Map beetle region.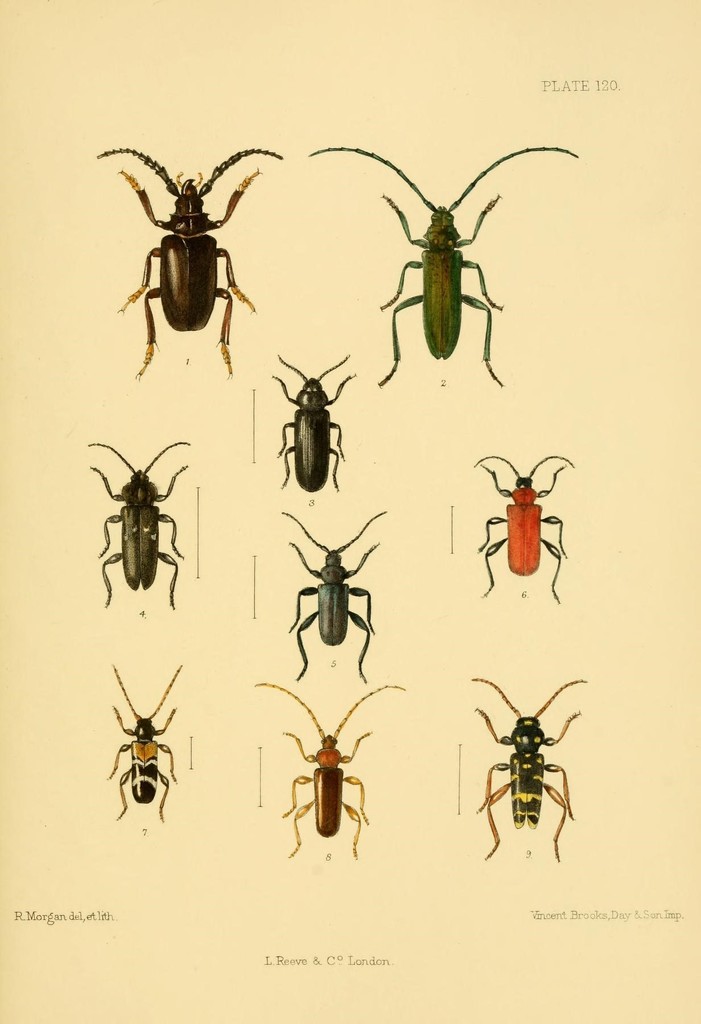
Mapped to <bbox>478, 460, 576, 598</bbox>.
